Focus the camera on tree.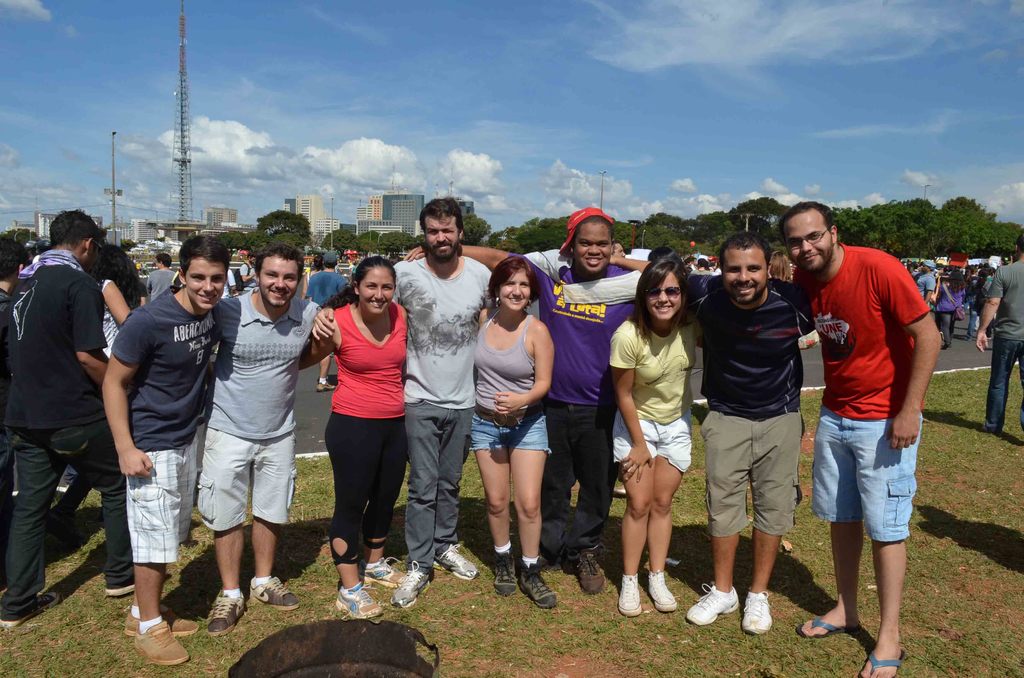
Focus region: x1=383 y1=225 x2=419 y2=259.
